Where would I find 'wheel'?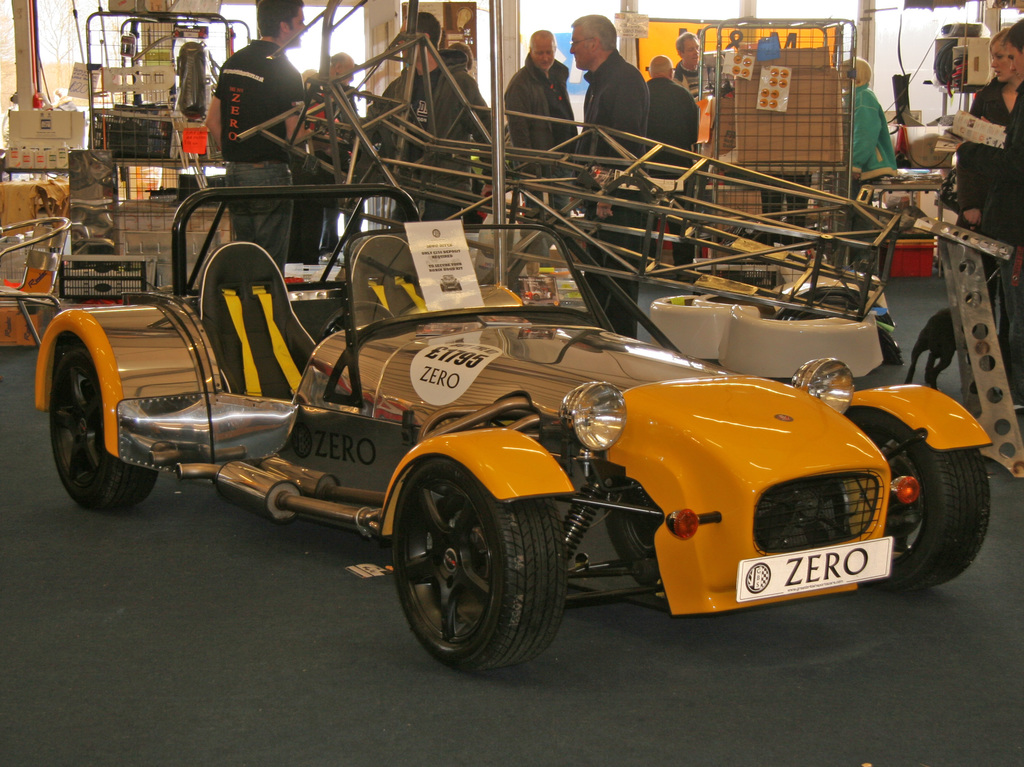
At 47/335/155/509.
